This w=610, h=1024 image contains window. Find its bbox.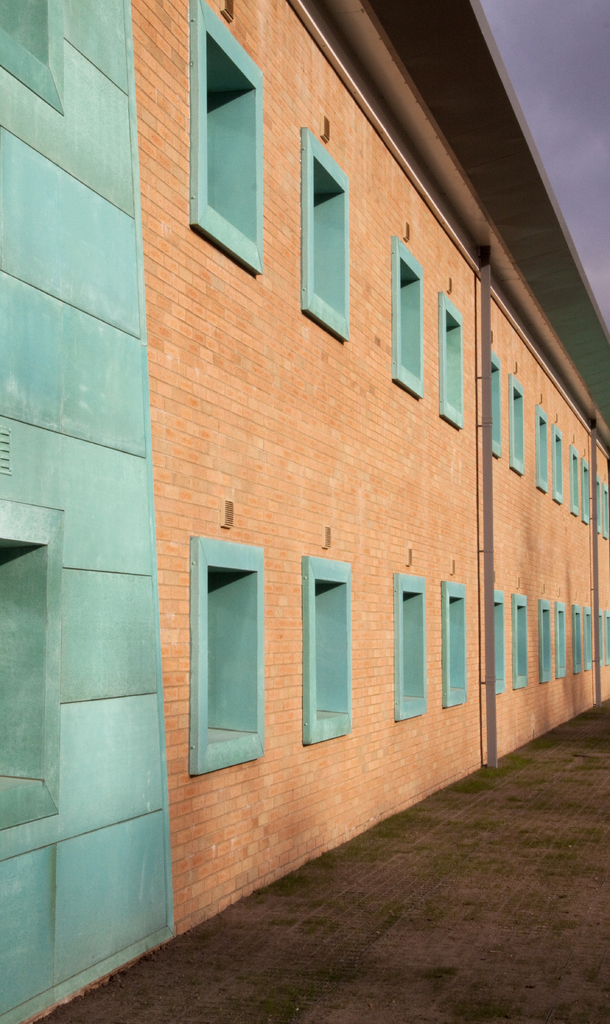
left=440, top=291, right=466, bottom=428.
